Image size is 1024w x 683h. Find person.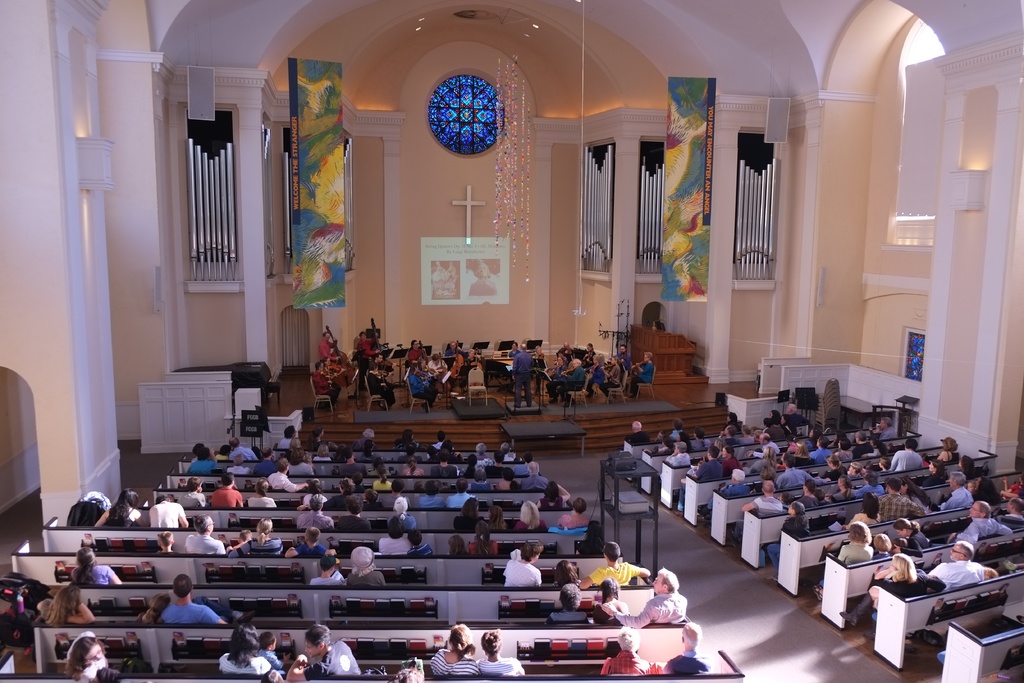
(260,632,287,670).
